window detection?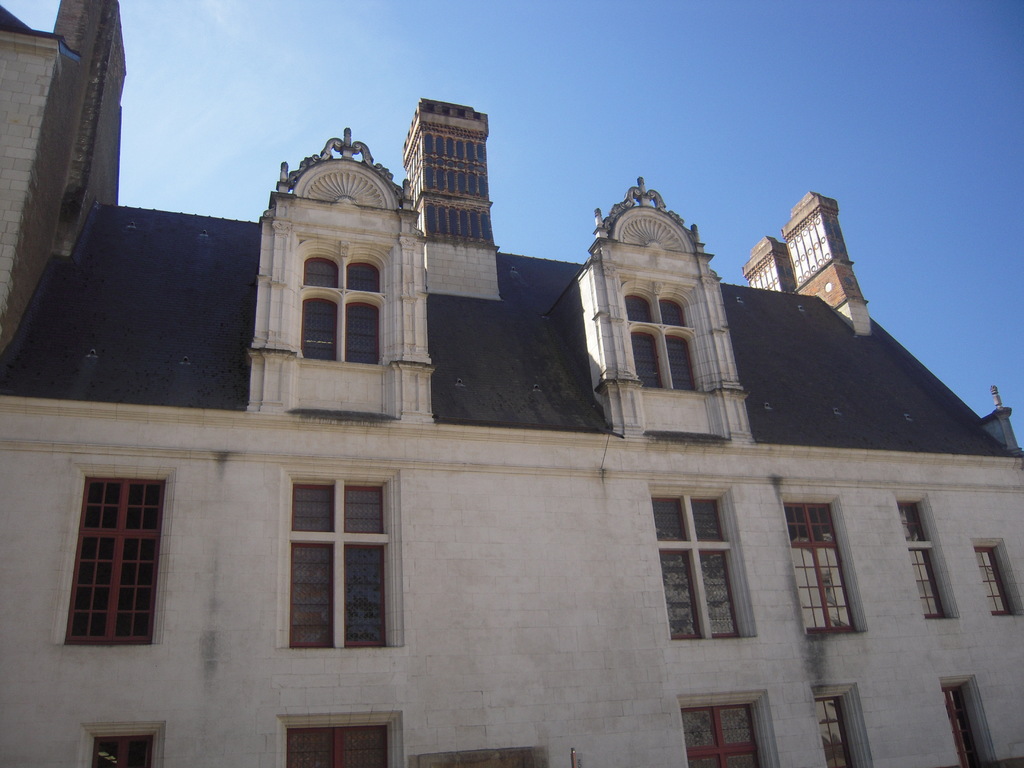
<box>342,266,378,294</box>
